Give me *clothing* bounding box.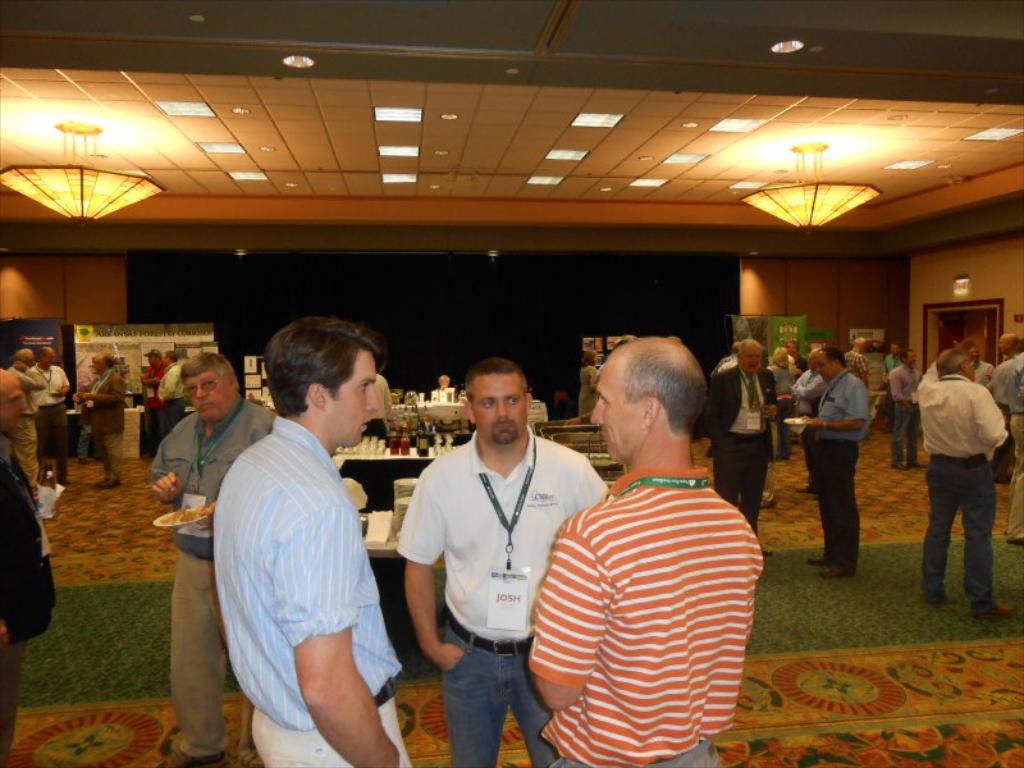
bbox=(520, 417, 778, 767).
